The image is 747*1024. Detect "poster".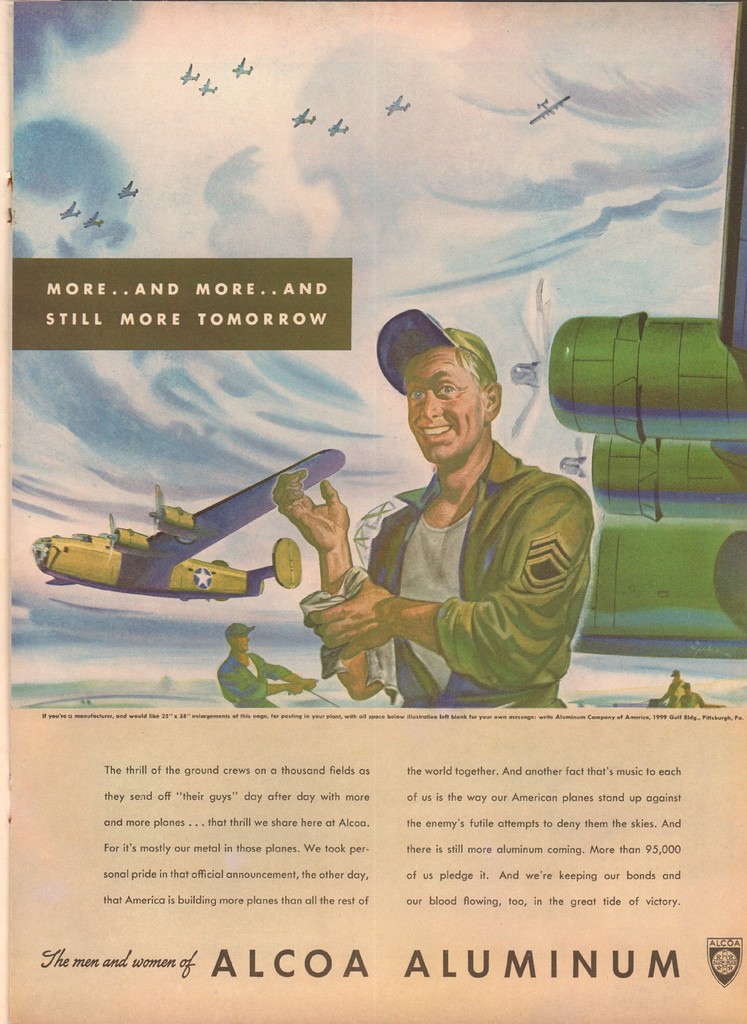
Detection: [0, 0, 746, 1023].
